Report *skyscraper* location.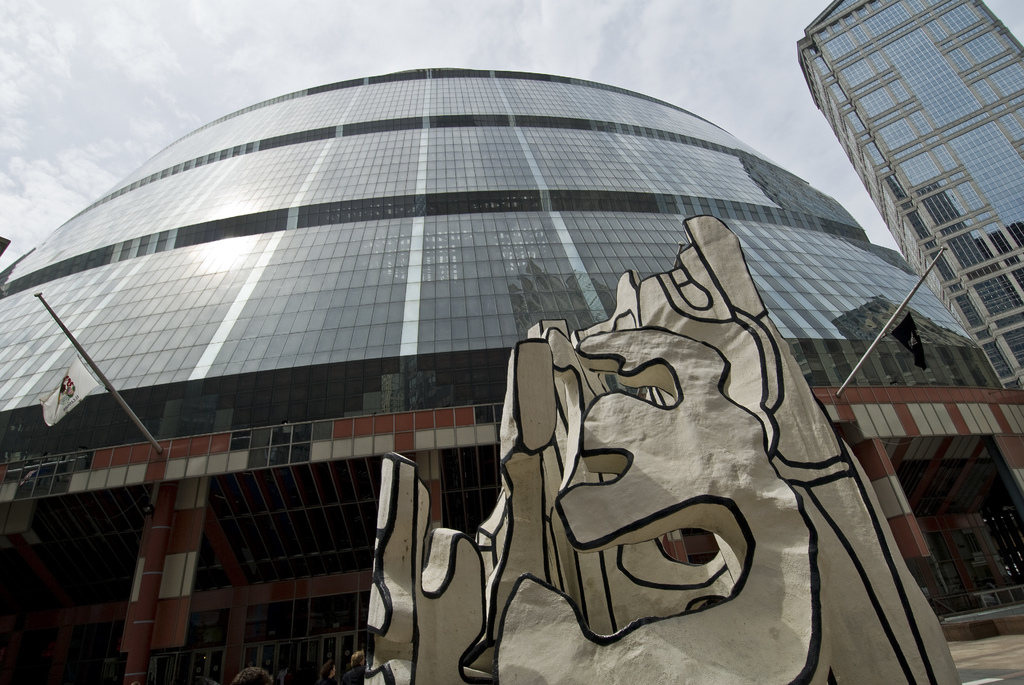
Report: detection(0, 59, 932, 678).
